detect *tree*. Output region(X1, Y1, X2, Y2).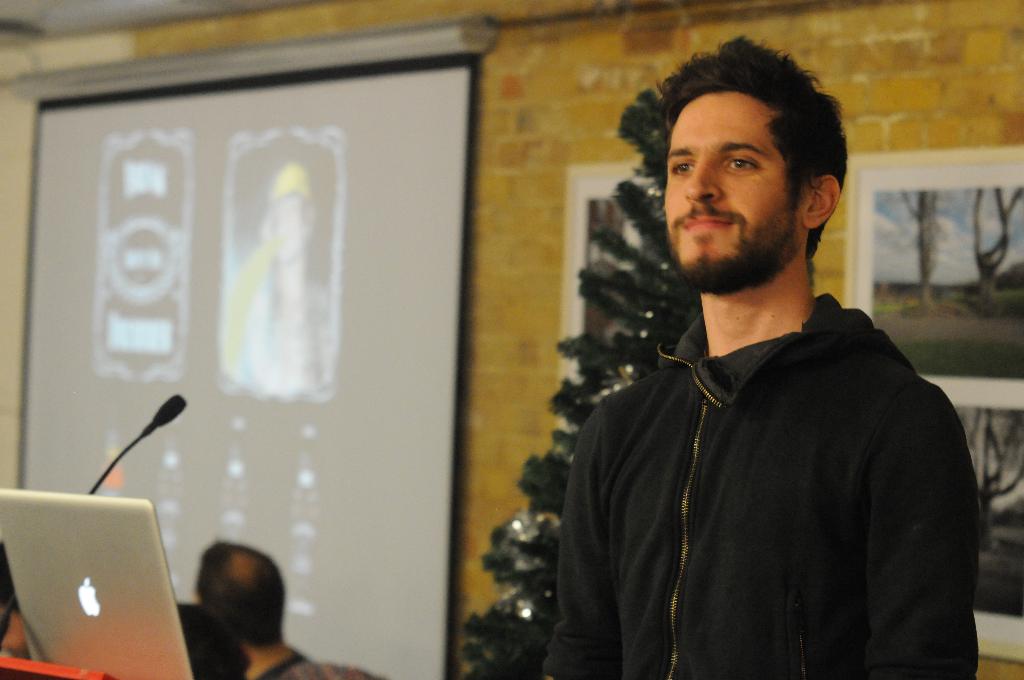
region(897, 188, 943, 300).
